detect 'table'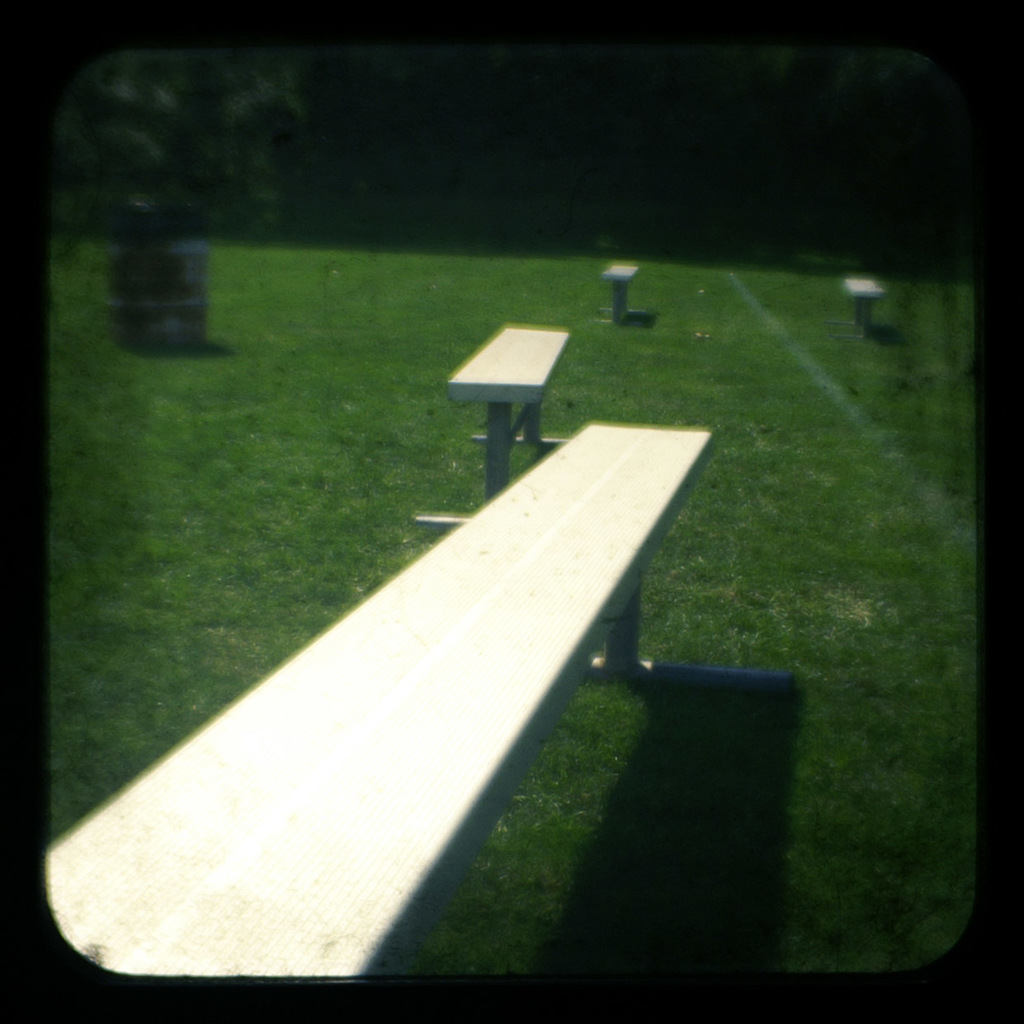
45, 417, 713, 980
